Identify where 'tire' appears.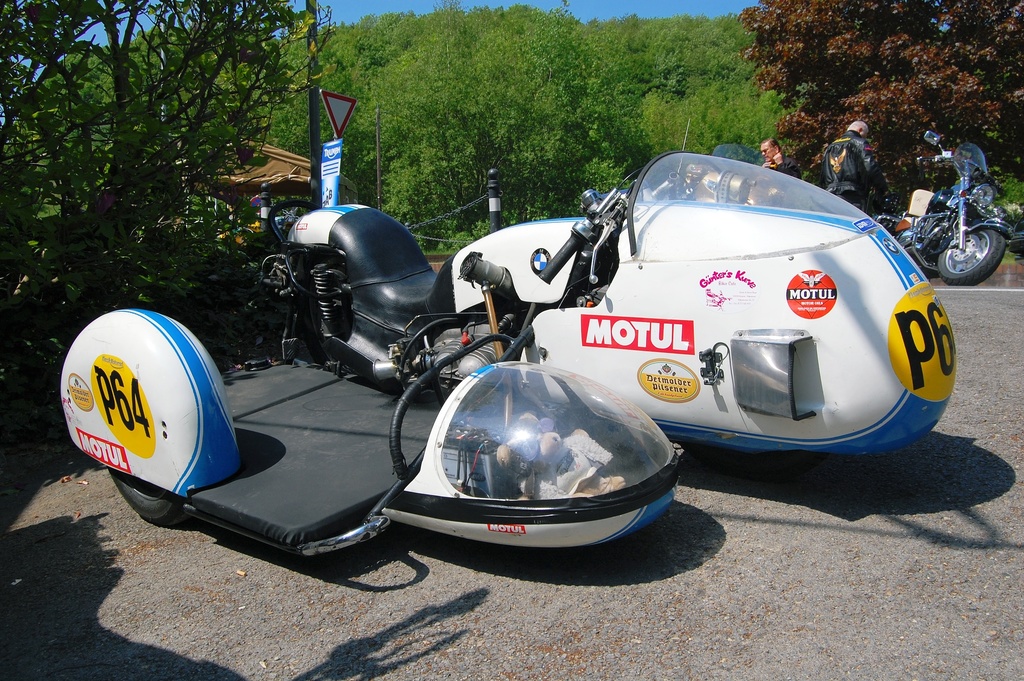
Appears at bbox=(681, 438, 825, 481).
